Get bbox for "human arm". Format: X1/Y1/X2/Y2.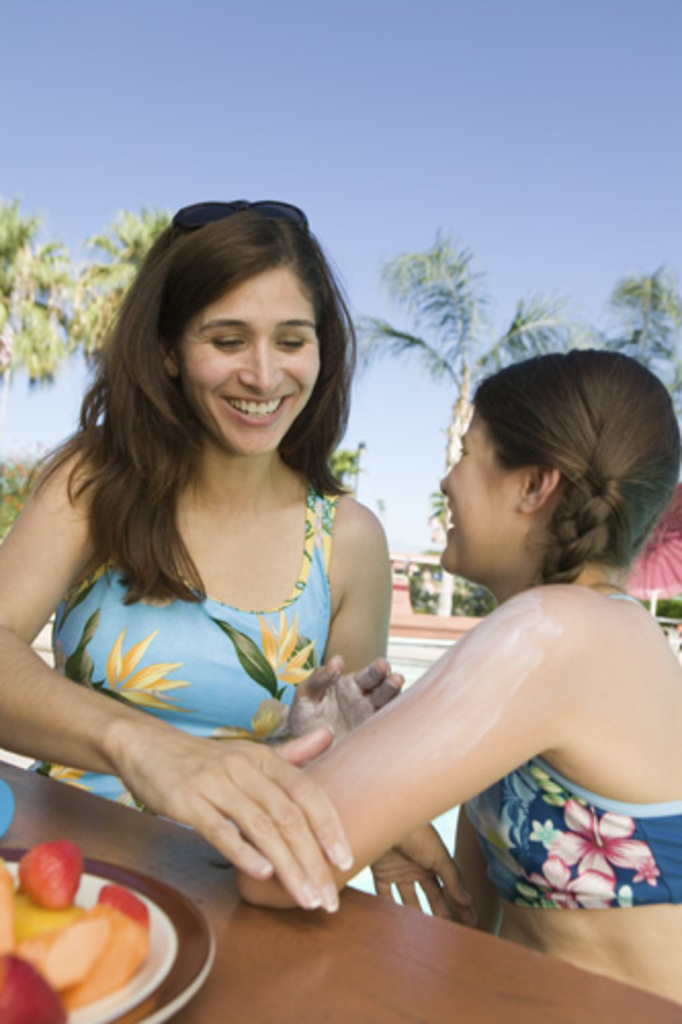
213/567/623/946.
